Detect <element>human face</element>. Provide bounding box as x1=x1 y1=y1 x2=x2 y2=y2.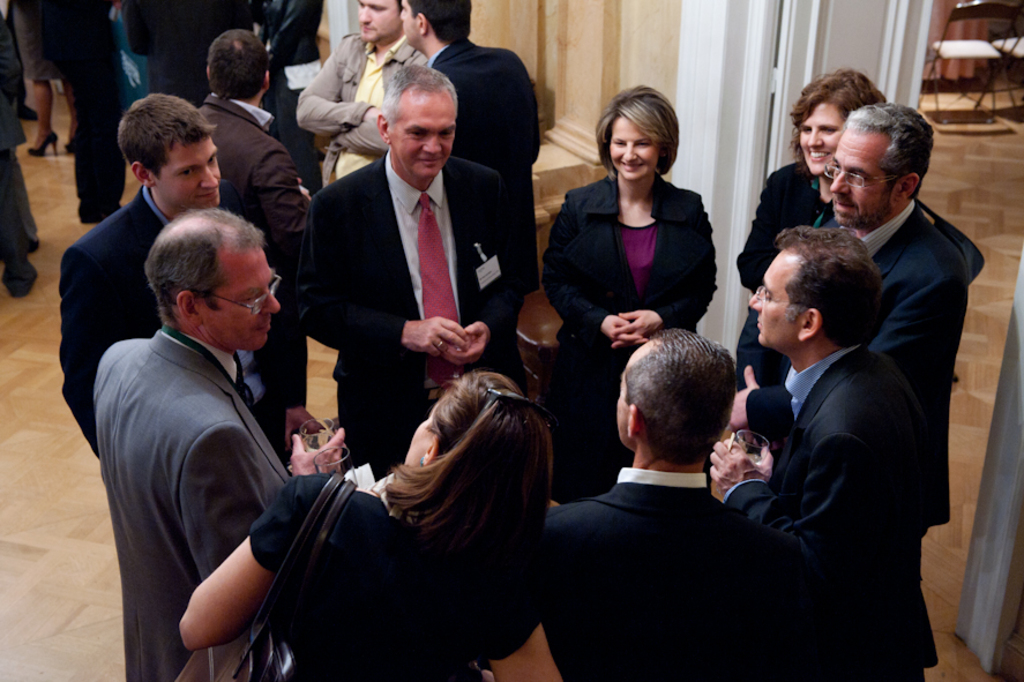
x1=611 y1=120 x2=658 y2=186.
